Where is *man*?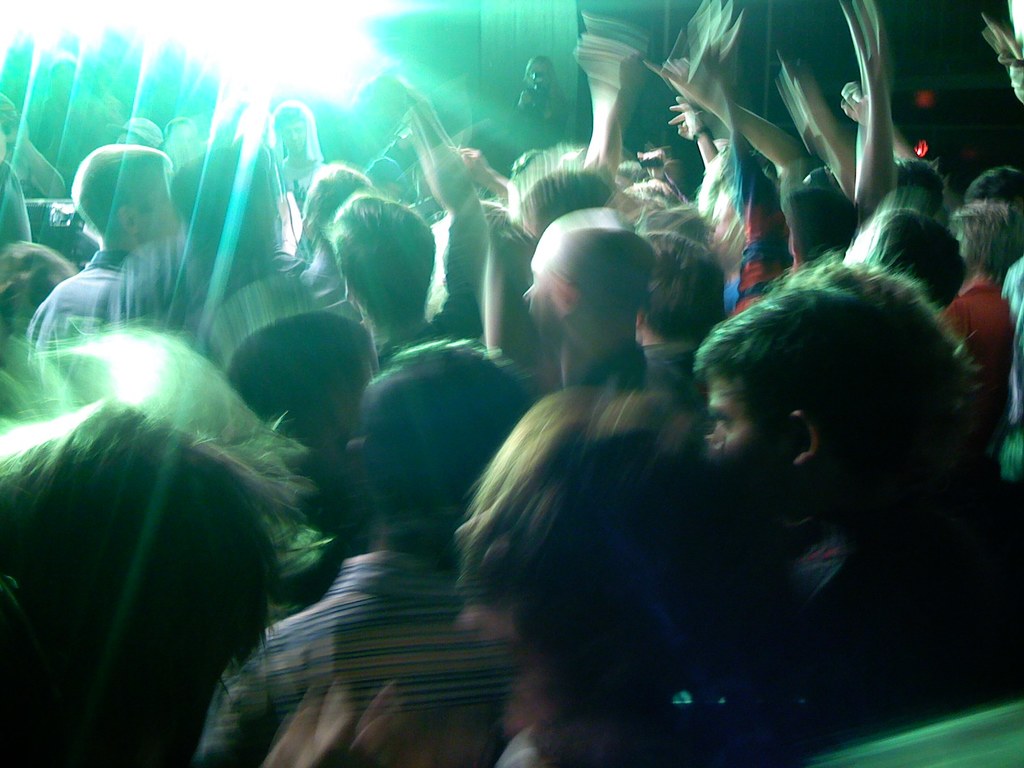
{"x1": 200, "y1": 340, "x2": 524, "y2": 767}.
